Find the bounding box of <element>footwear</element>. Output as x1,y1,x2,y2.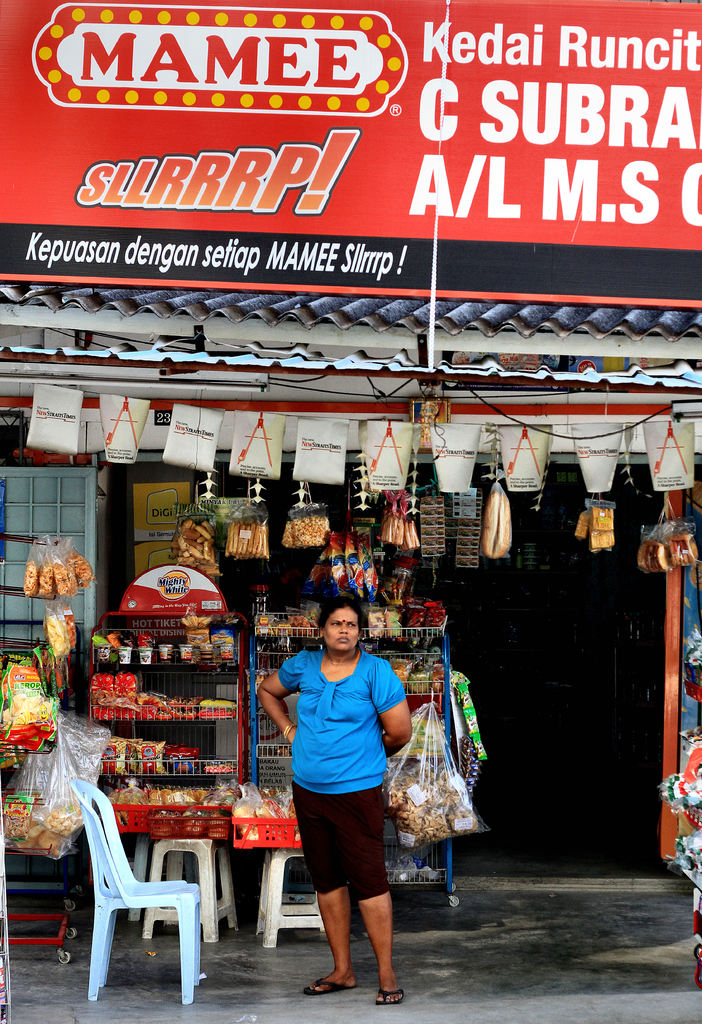
373,970,410,1002.
